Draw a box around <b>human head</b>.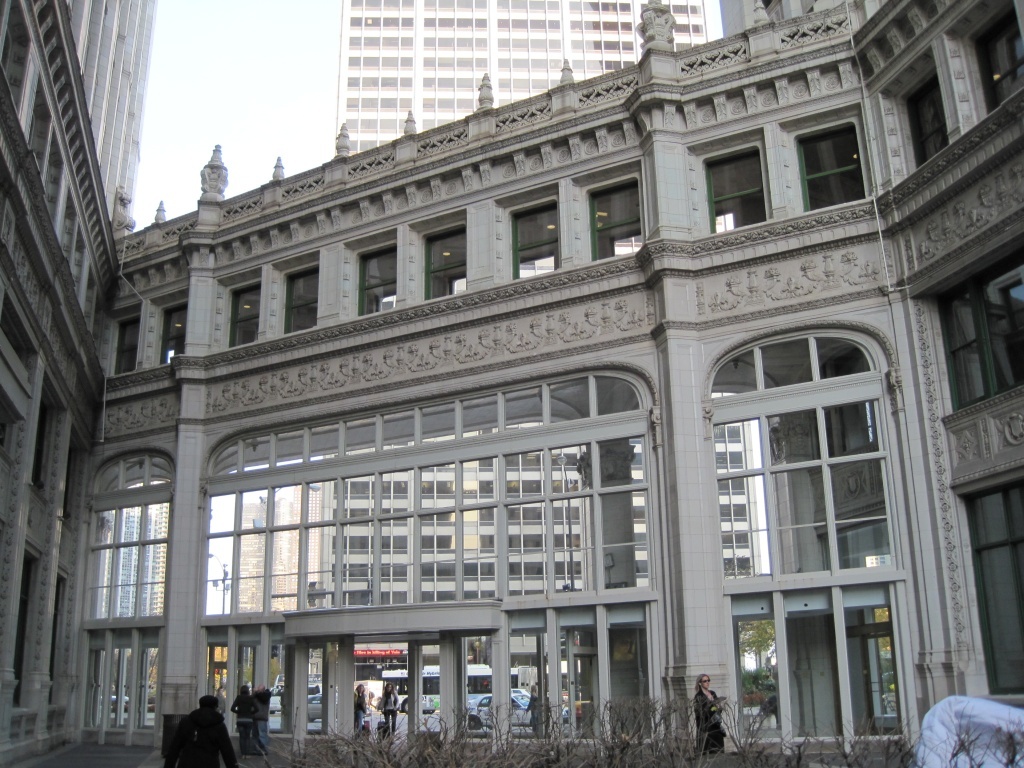
241:684:250:697.
